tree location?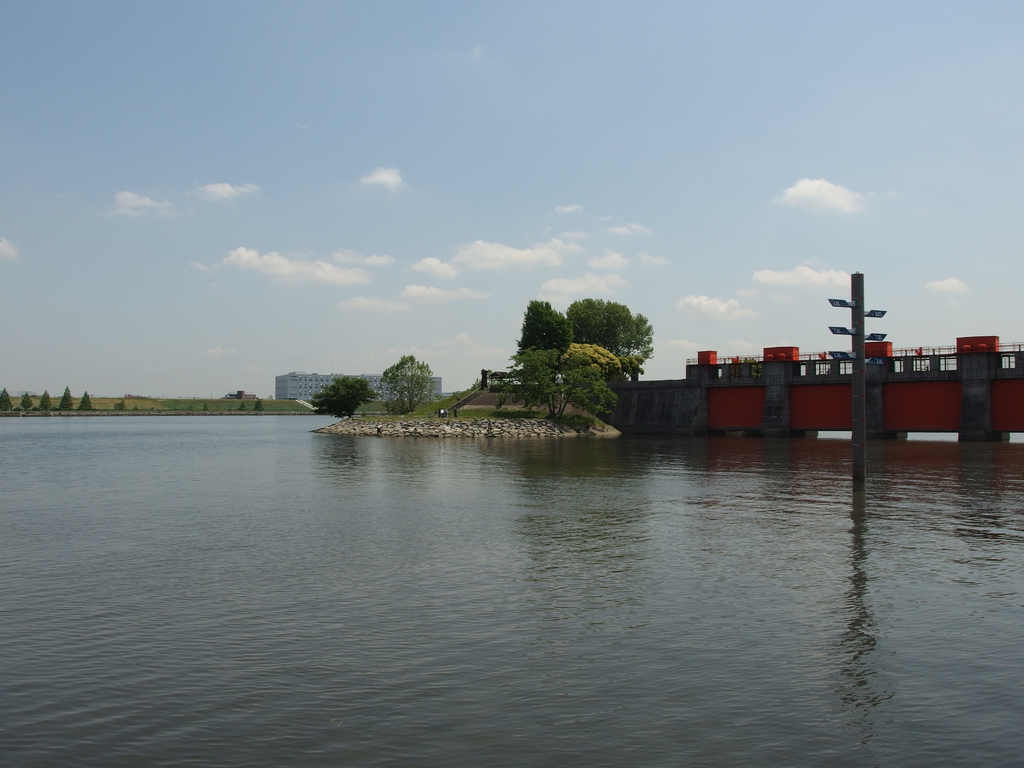
bbox=[313, 373, 387, 417]
